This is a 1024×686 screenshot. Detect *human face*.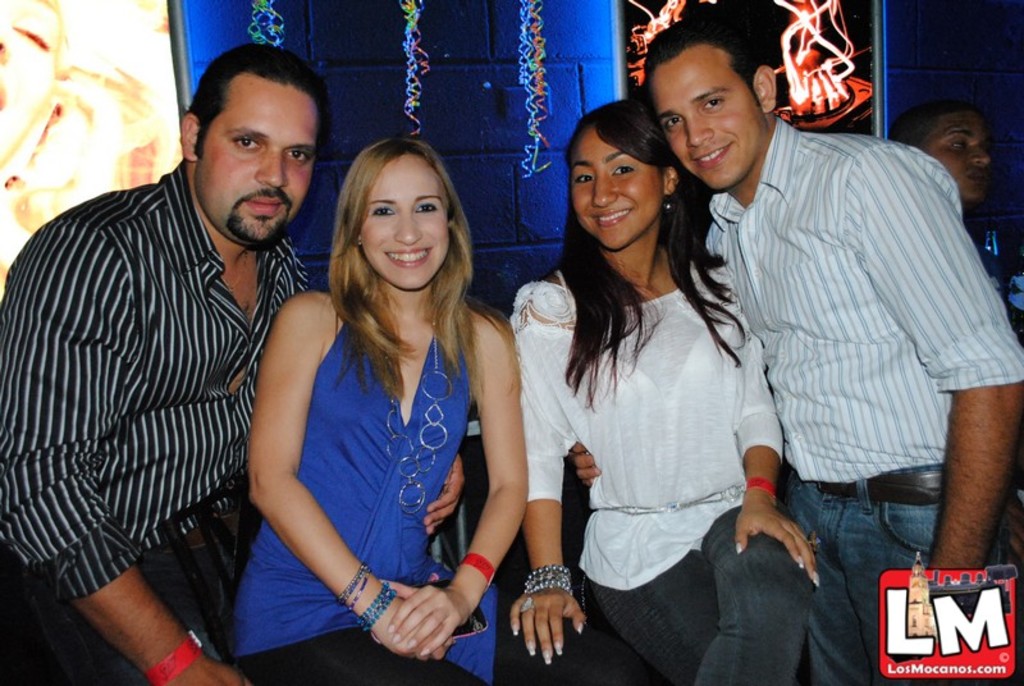
[x1=193, y1=72, x2=316, y2=244].
